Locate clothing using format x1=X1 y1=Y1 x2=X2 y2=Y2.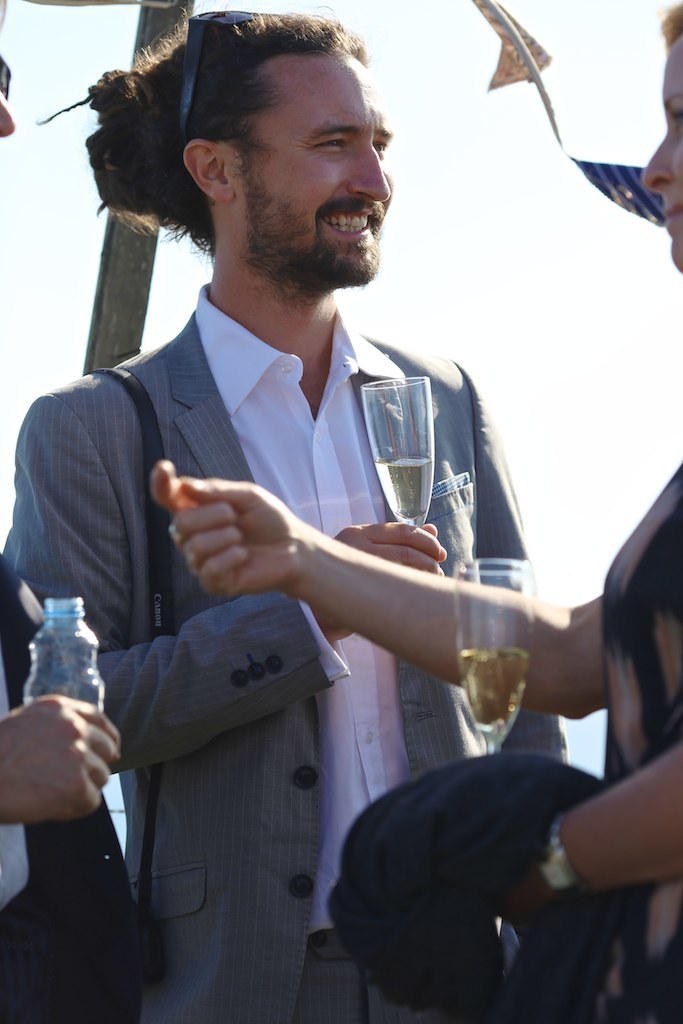
x1=29 y1=167 x2=568 y2=936.
